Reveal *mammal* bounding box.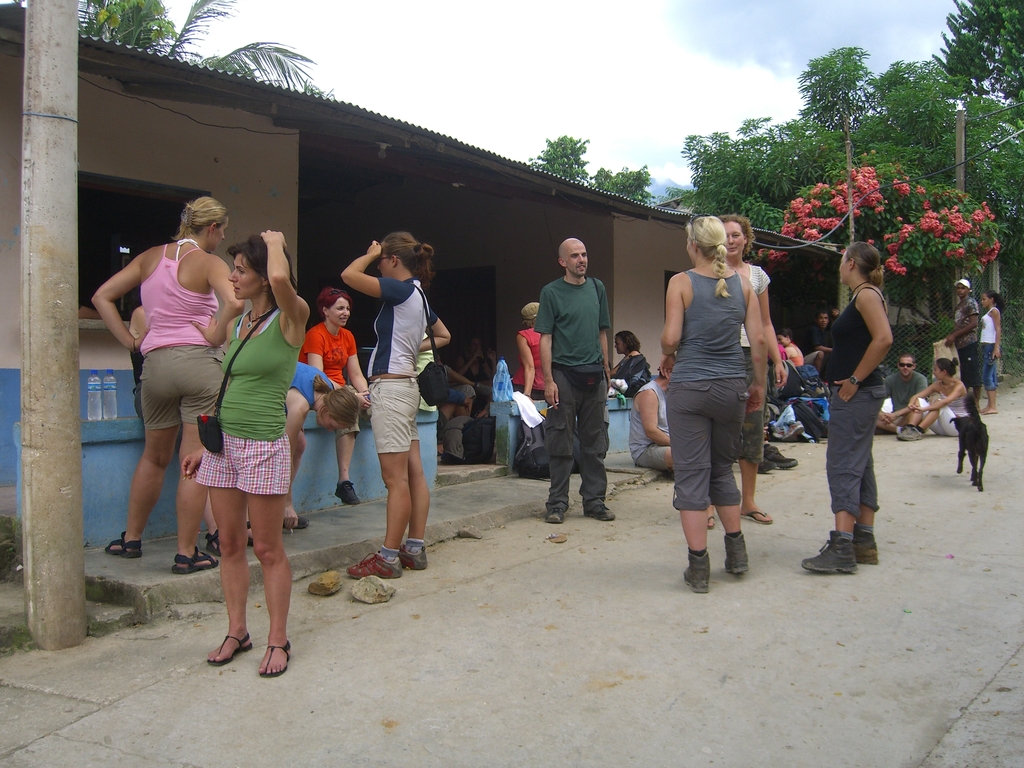
Revealed: [x1=305, y1=290, x2=376, y2=506].
